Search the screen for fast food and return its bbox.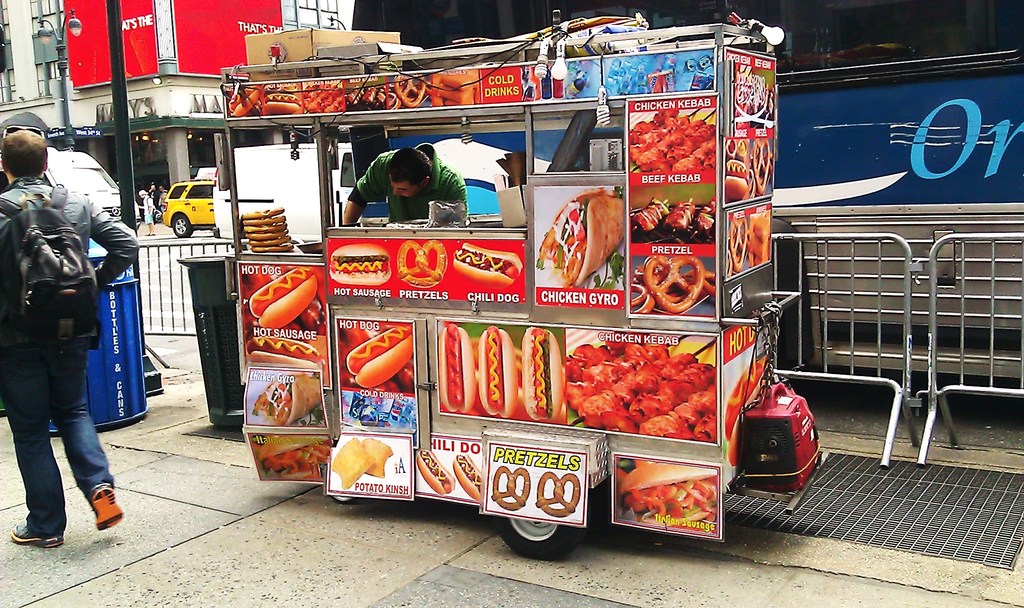
Found: 535, 186, 624, 284.
